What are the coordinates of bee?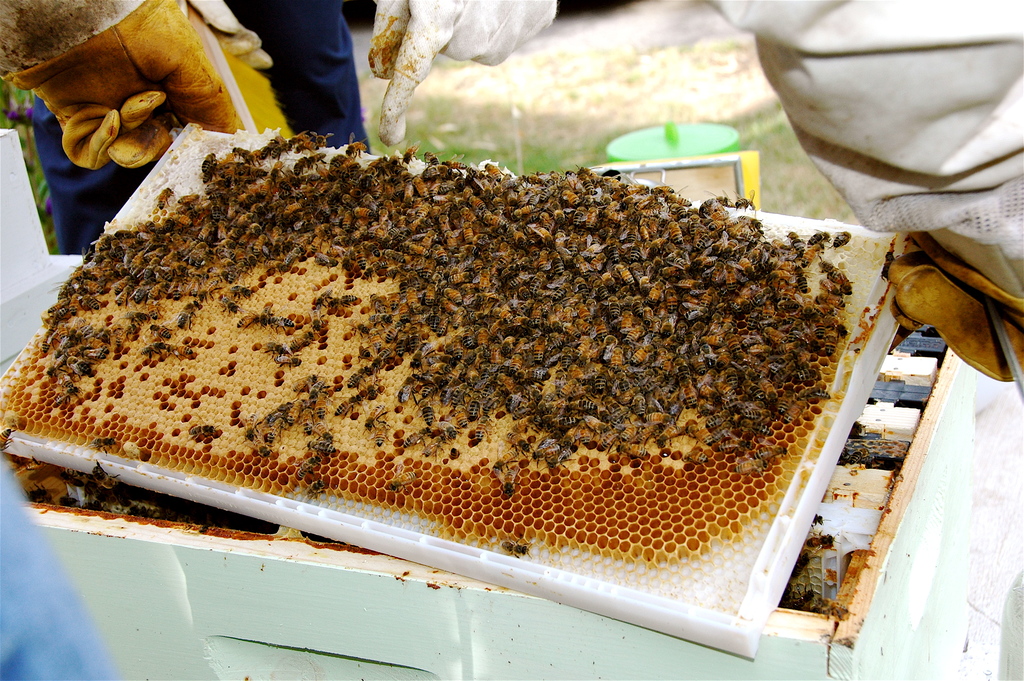
[left=70, top=361, right=94, bottom=379].
